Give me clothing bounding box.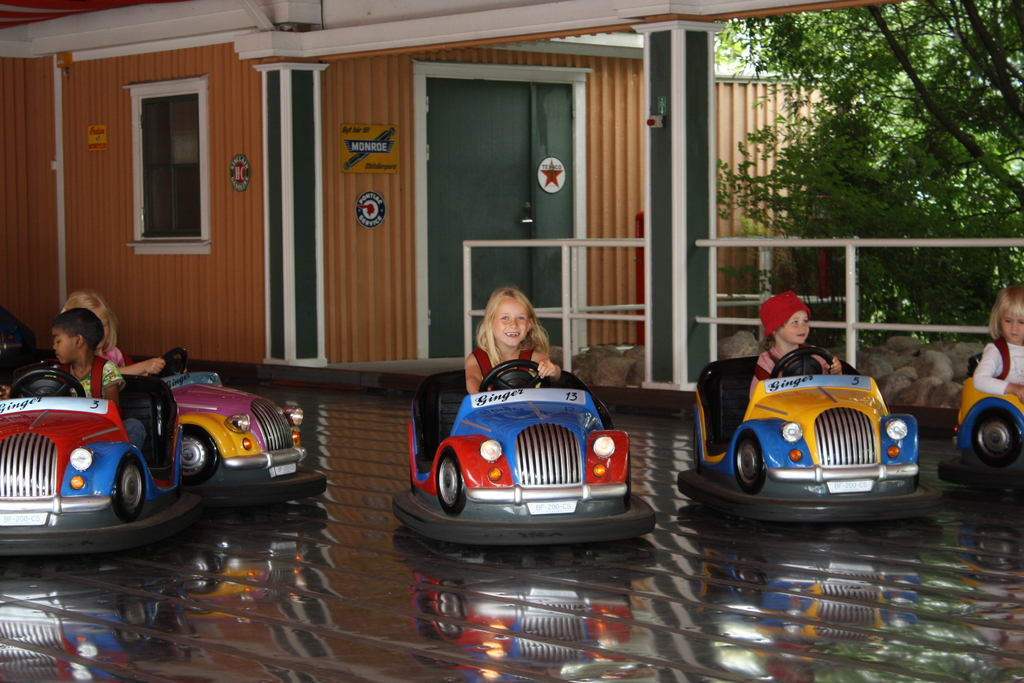
[x1=748, y1=347, x2=841, y2=397].
